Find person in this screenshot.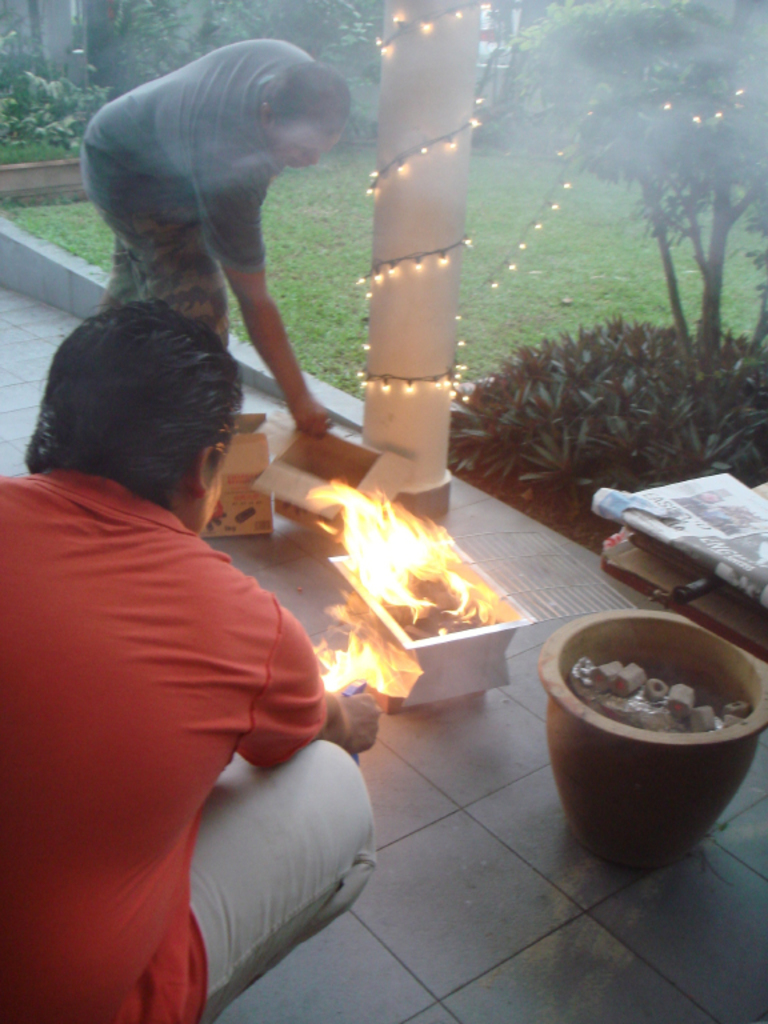
The bounding box for person is (77,36,355,445).
